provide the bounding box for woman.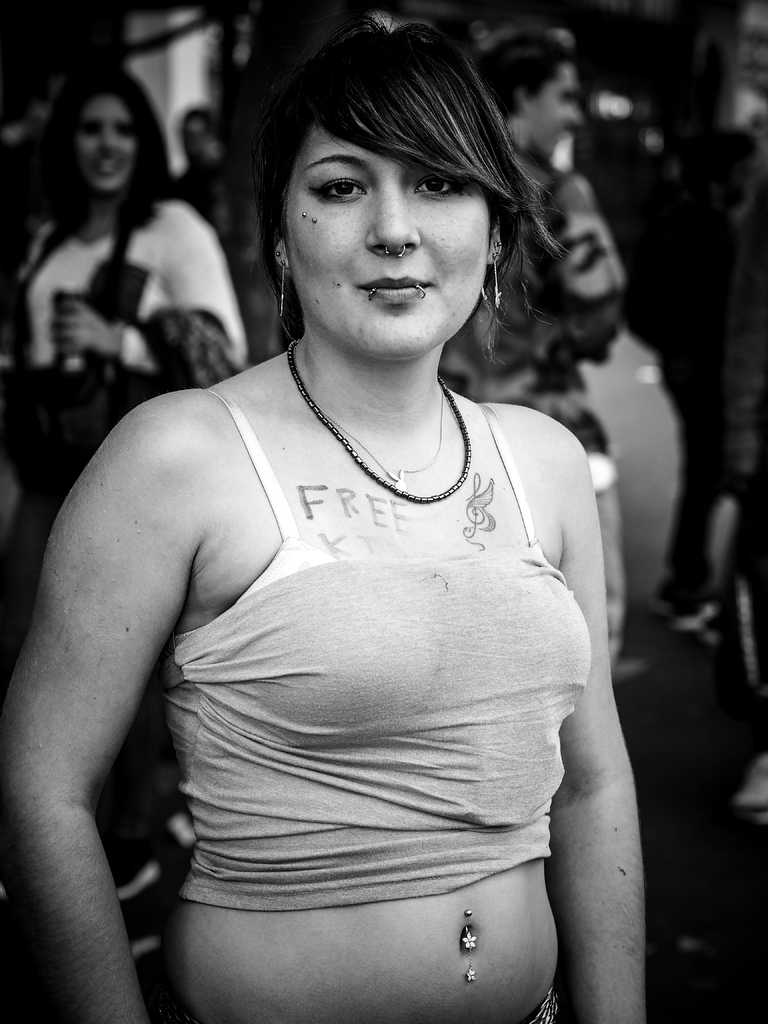
bbox=[0, 8, 648, 1023].
